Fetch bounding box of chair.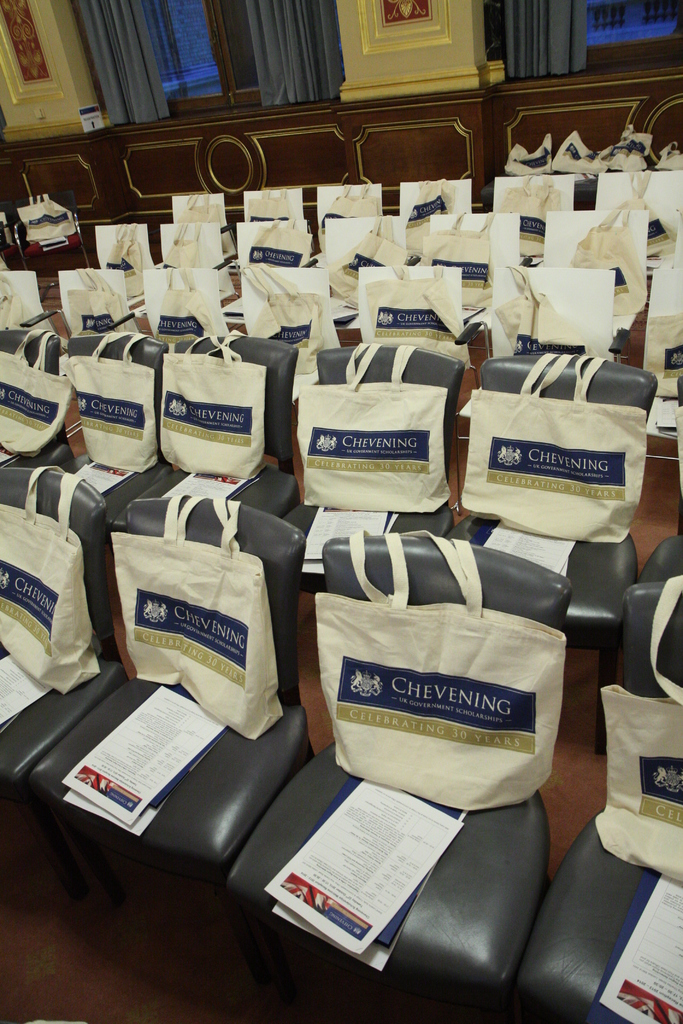
Bbox: l=0, t=330, r=83, b=499.
